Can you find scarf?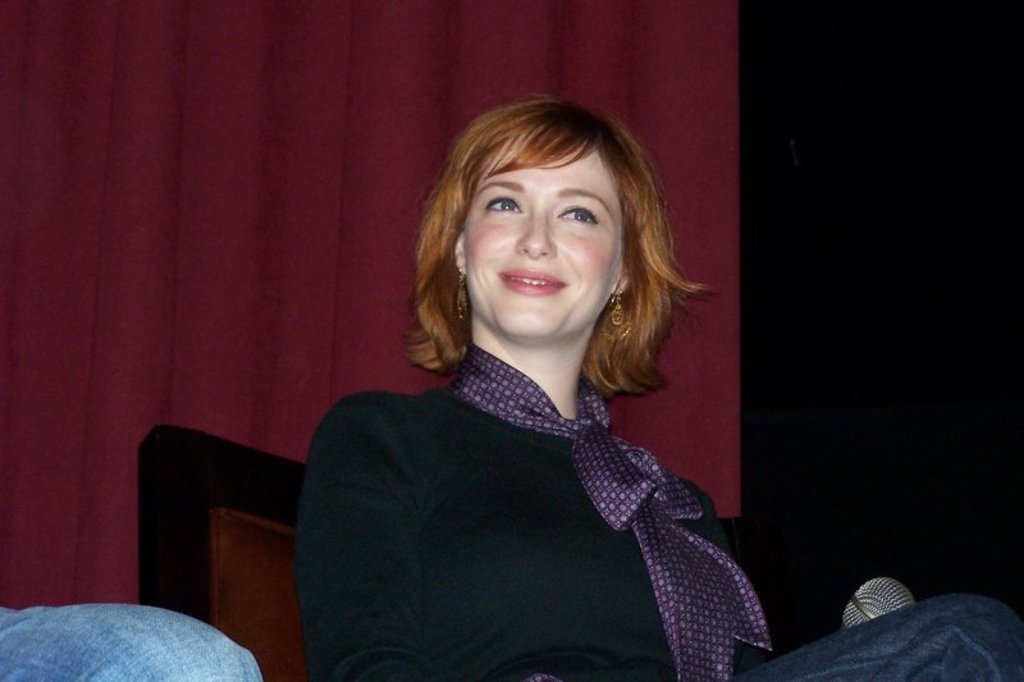
Yes, bounding box: pyautogui.locateOnScreen(444, 333, 774, 681).
